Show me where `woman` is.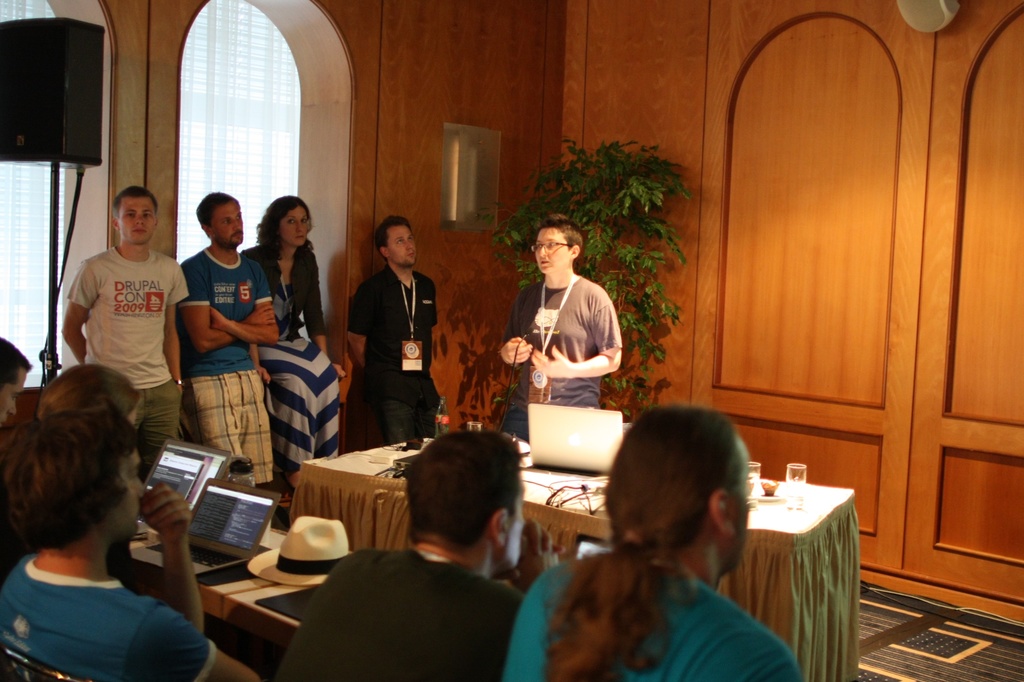
`woman` is at BBox(0, 362, 143, 609).
